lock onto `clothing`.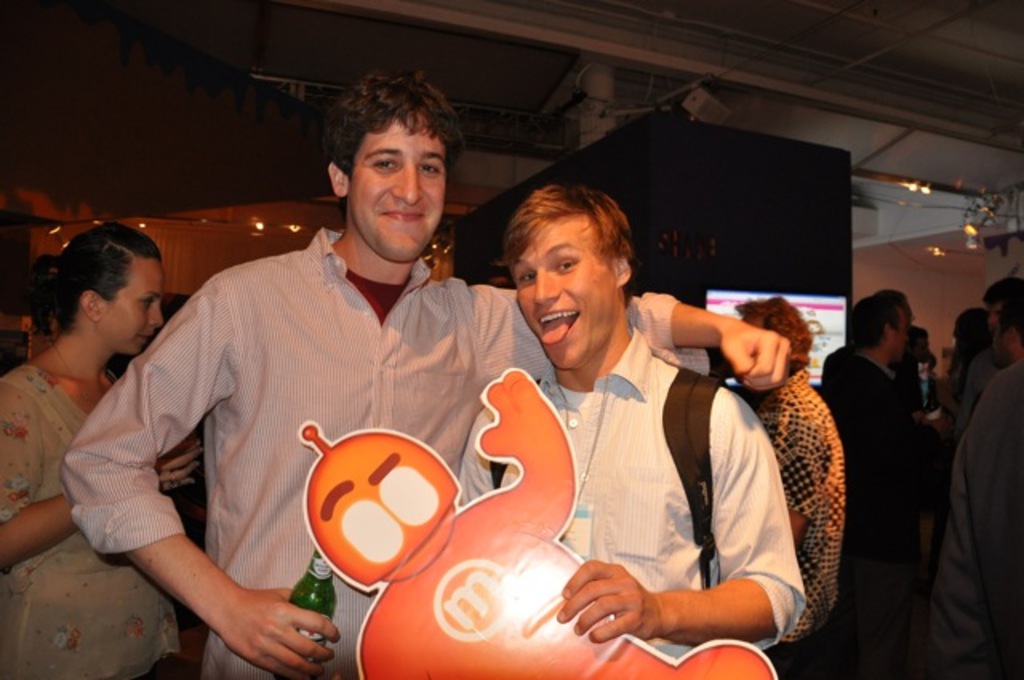
Locked: BBox(947, 347, 1005, 456).
